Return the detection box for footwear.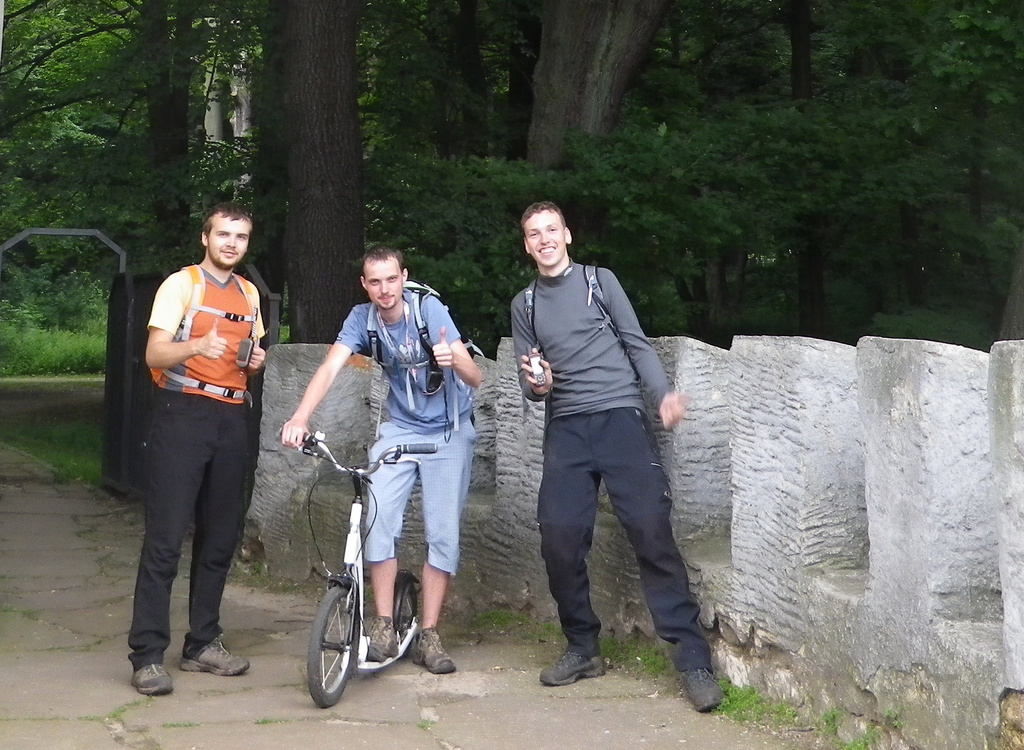
box=[133, 661, 174, 697].
